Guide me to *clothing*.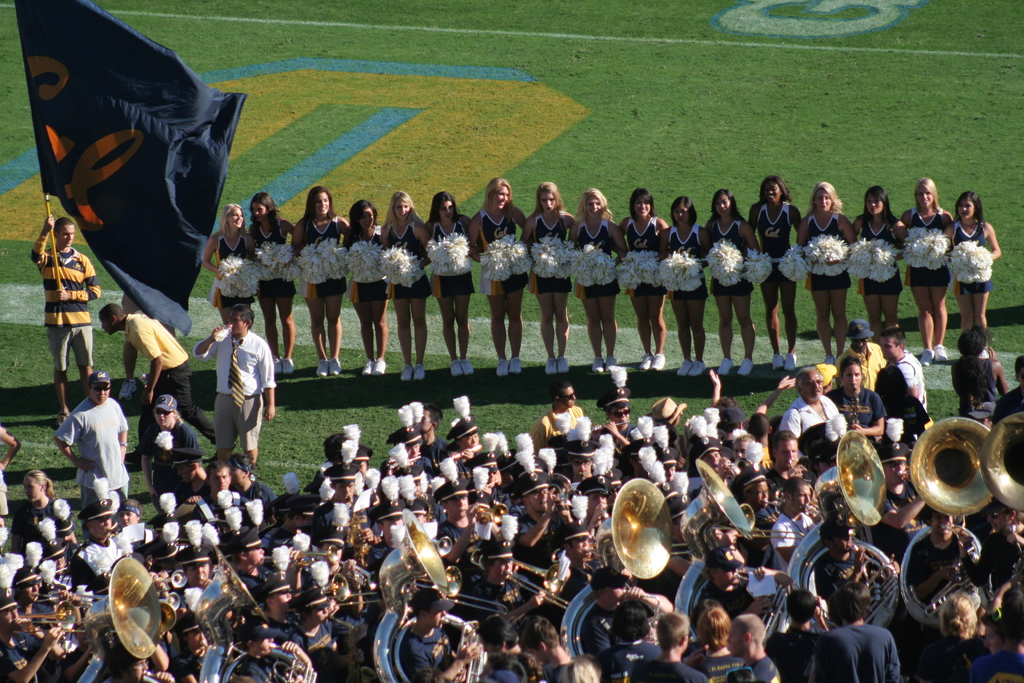
Guidance: pyautogui.locateOnScreen(34, 233, 104, 377).
